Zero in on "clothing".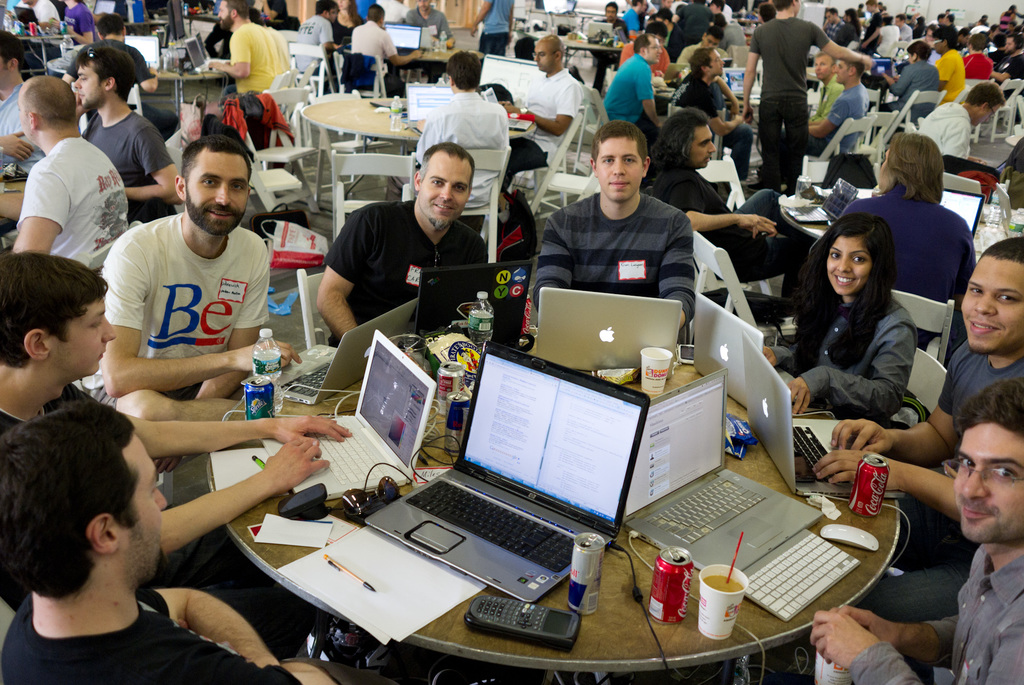
Zeroed in: bbox(878, 25, 902, 63).
